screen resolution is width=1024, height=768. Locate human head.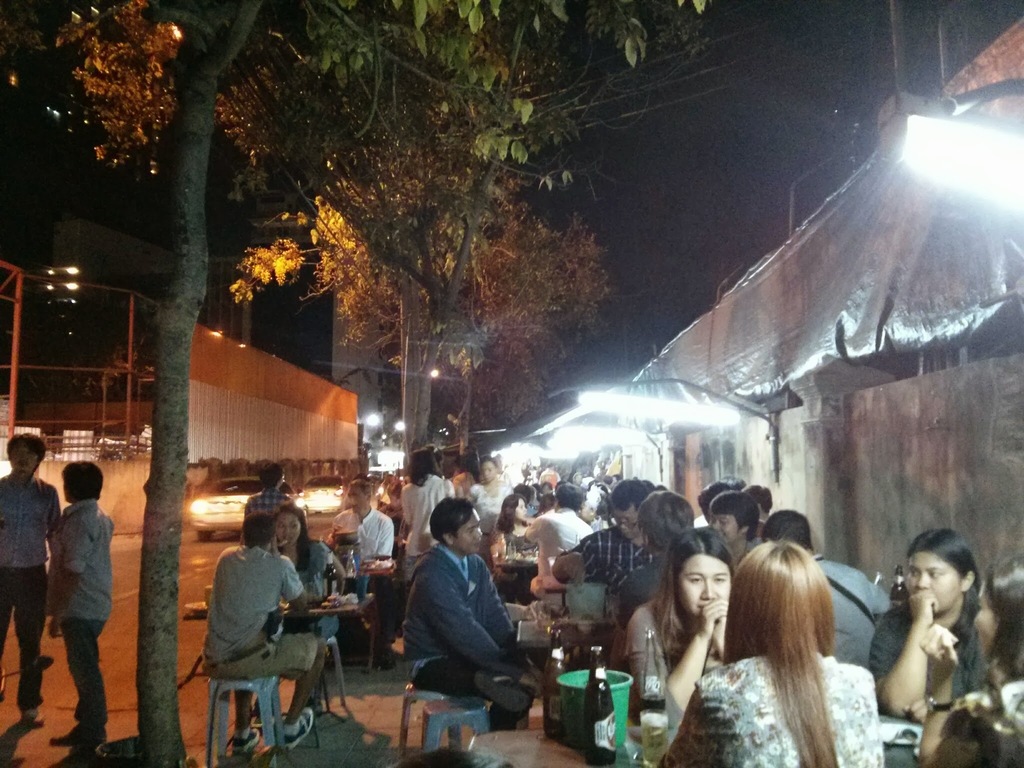
(x1=763, y1=505, x2=812, y2=550).
